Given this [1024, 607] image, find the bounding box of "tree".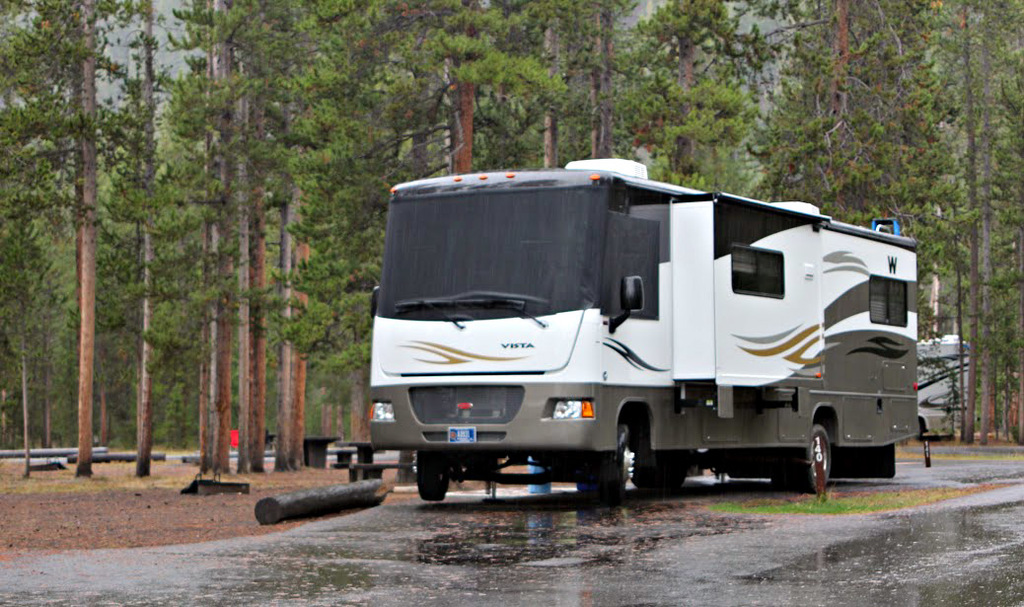
<region>185, 0, 274, 474</region>.
